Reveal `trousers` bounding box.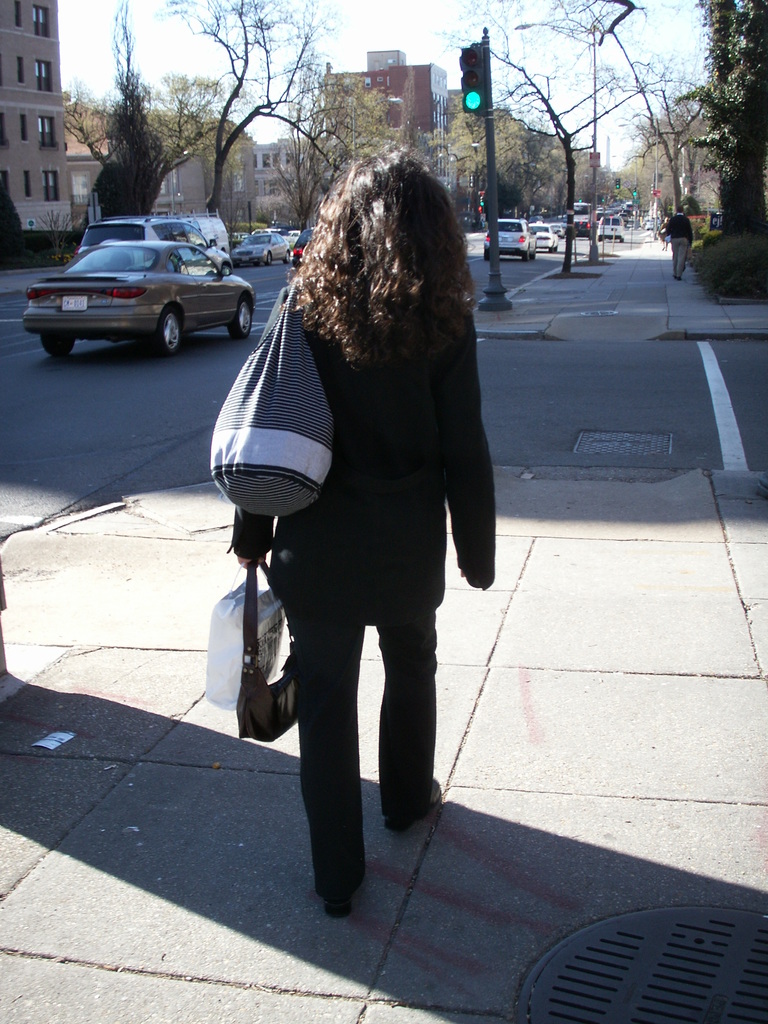
Revealed: left=275, top=538, right=429, bottom=883.
